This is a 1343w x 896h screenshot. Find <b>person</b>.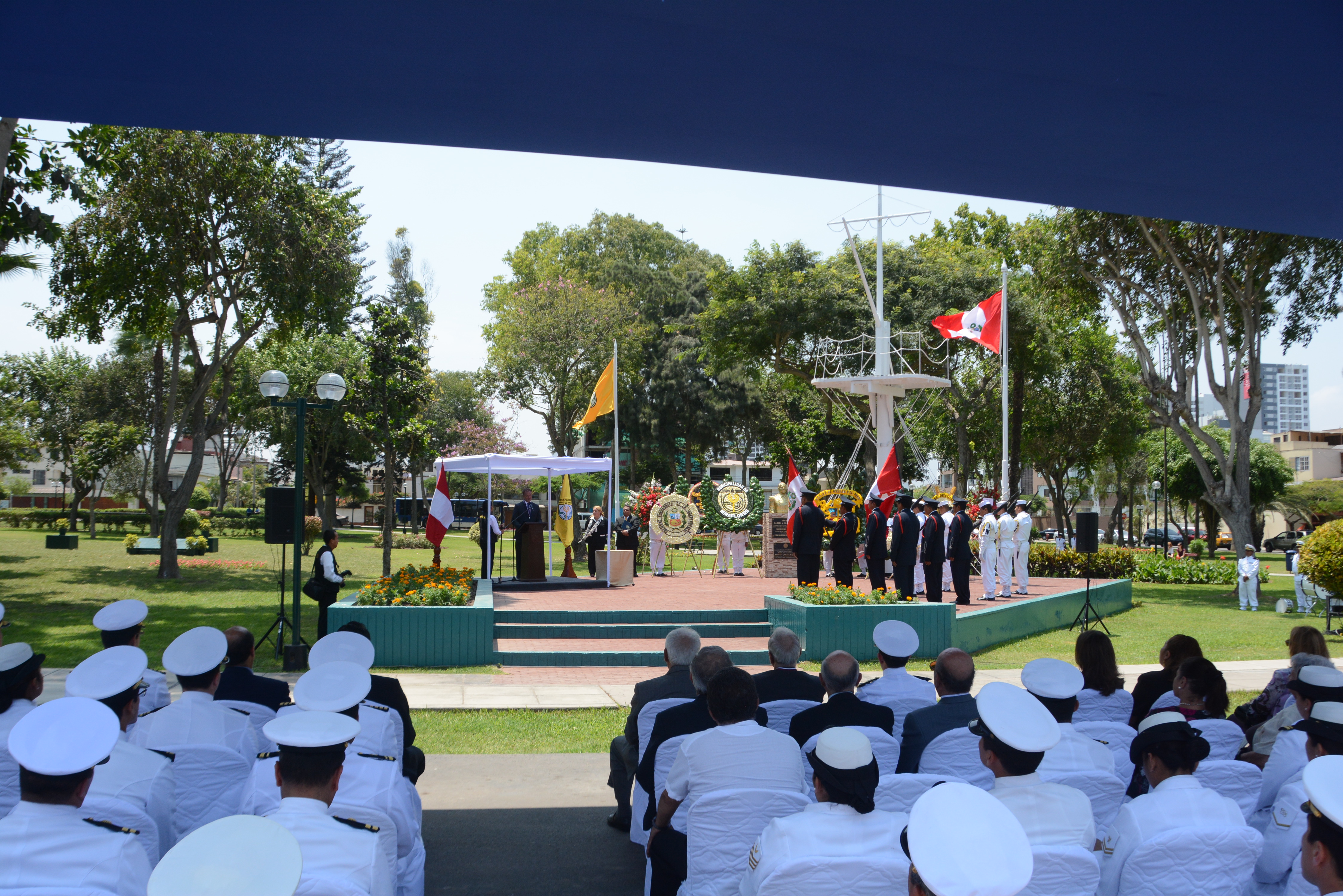
Bounding box: {"left": 153, "top": 145, "right": 162, "bottom": 159}.
